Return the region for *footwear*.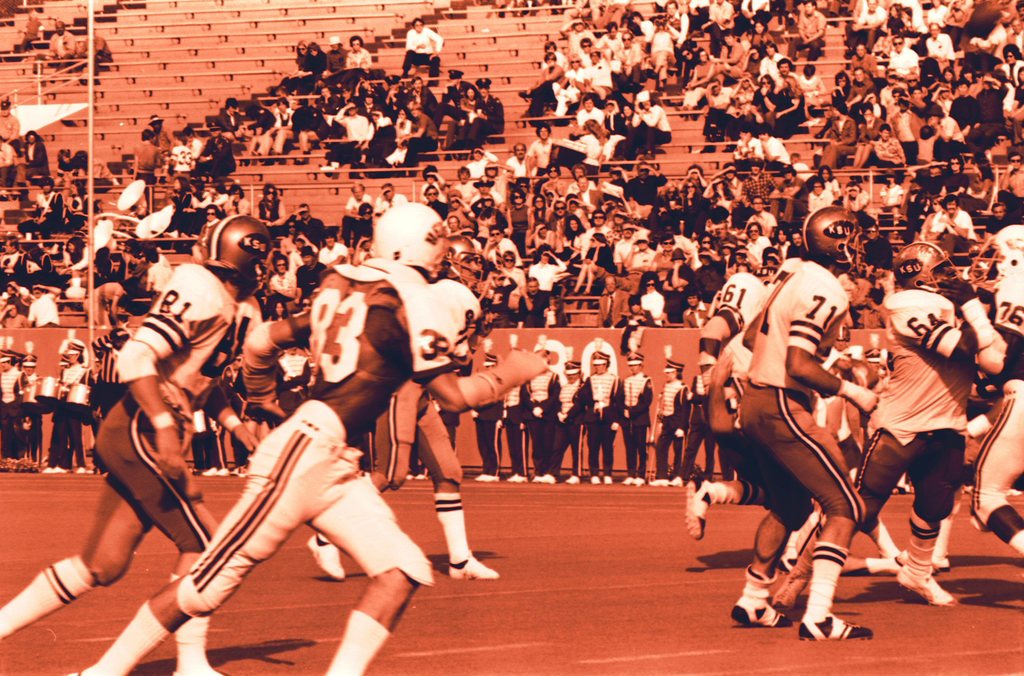
bbox=(232, 467, 248, 480).
